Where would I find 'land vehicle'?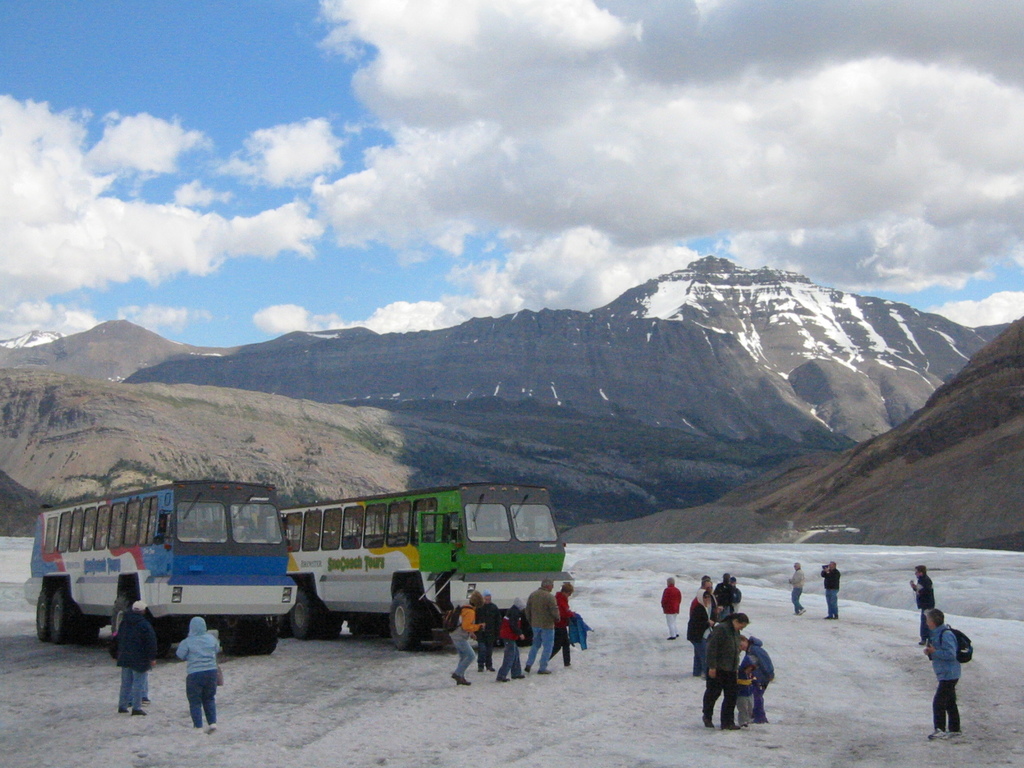
At left=282, top=486, right=563, bottom=651.
